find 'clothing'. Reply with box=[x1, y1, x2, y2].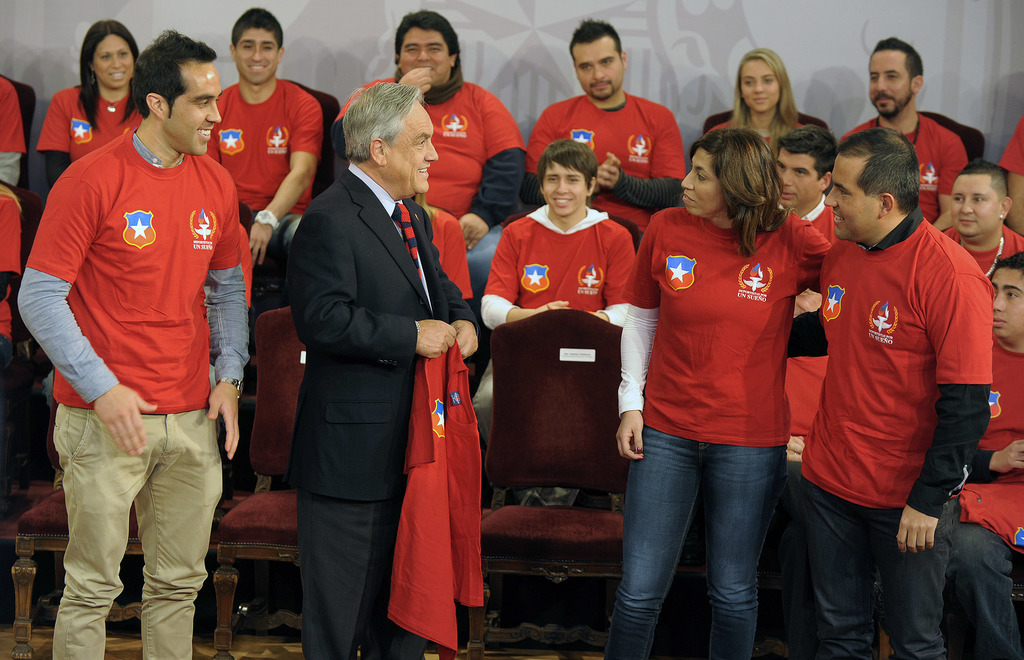
box=[0, 72, 31, 193].
